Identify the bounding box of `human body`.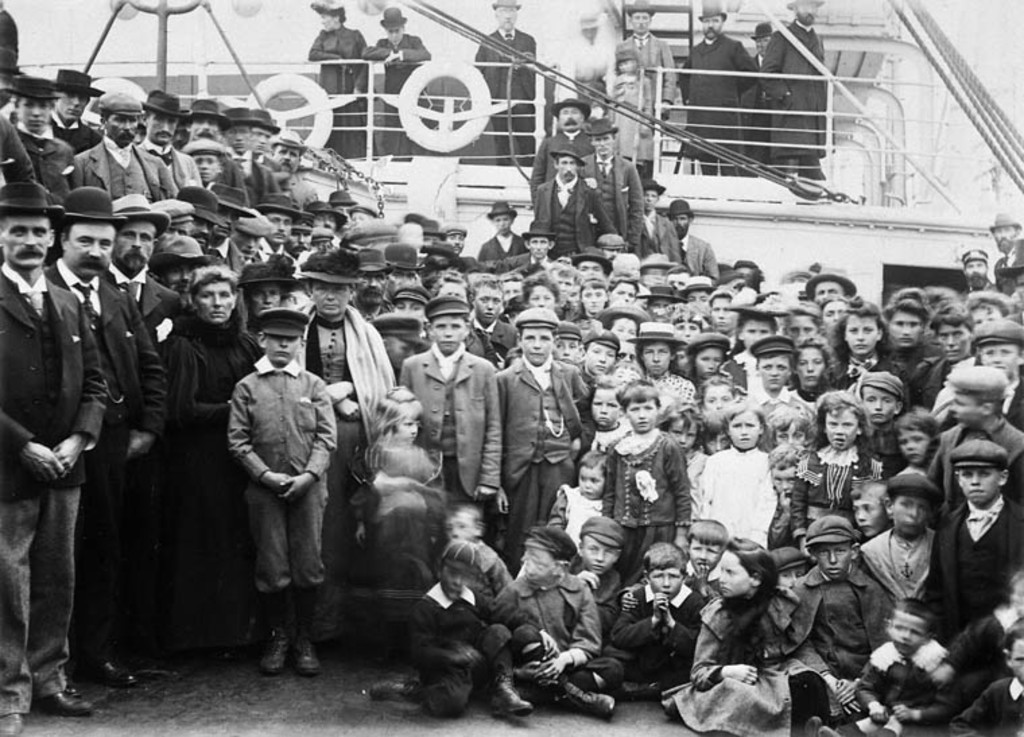
474 279 517 373.
